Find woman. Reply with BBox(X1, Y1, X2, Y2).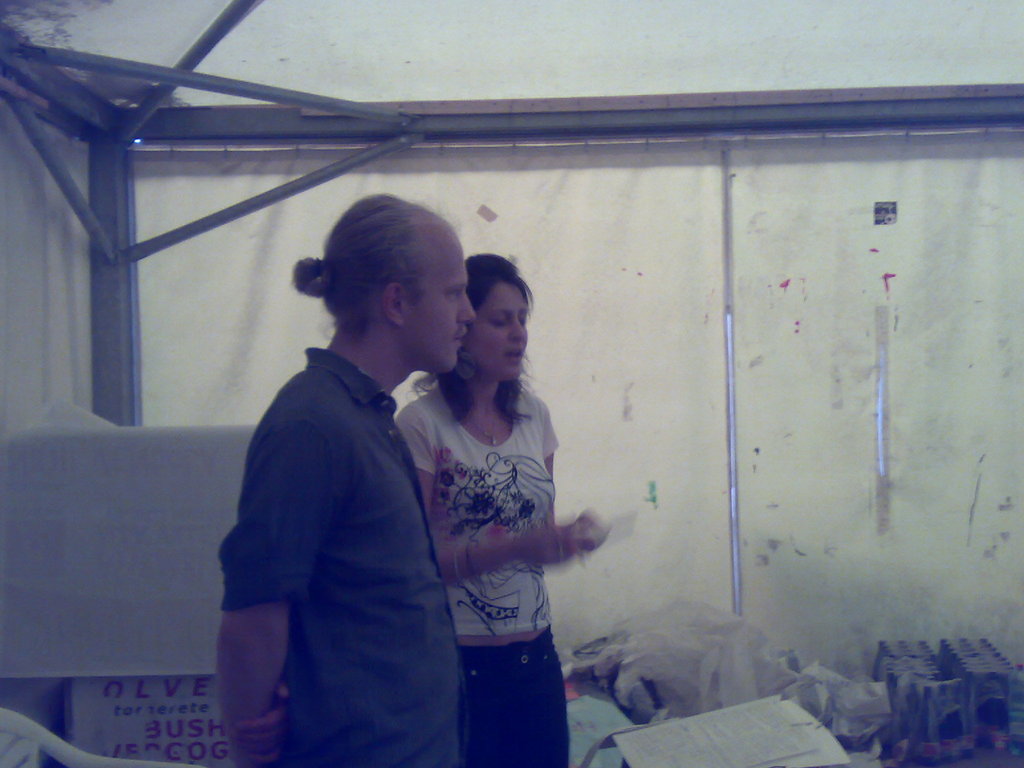
BBox(390, 220, 595, 746).
